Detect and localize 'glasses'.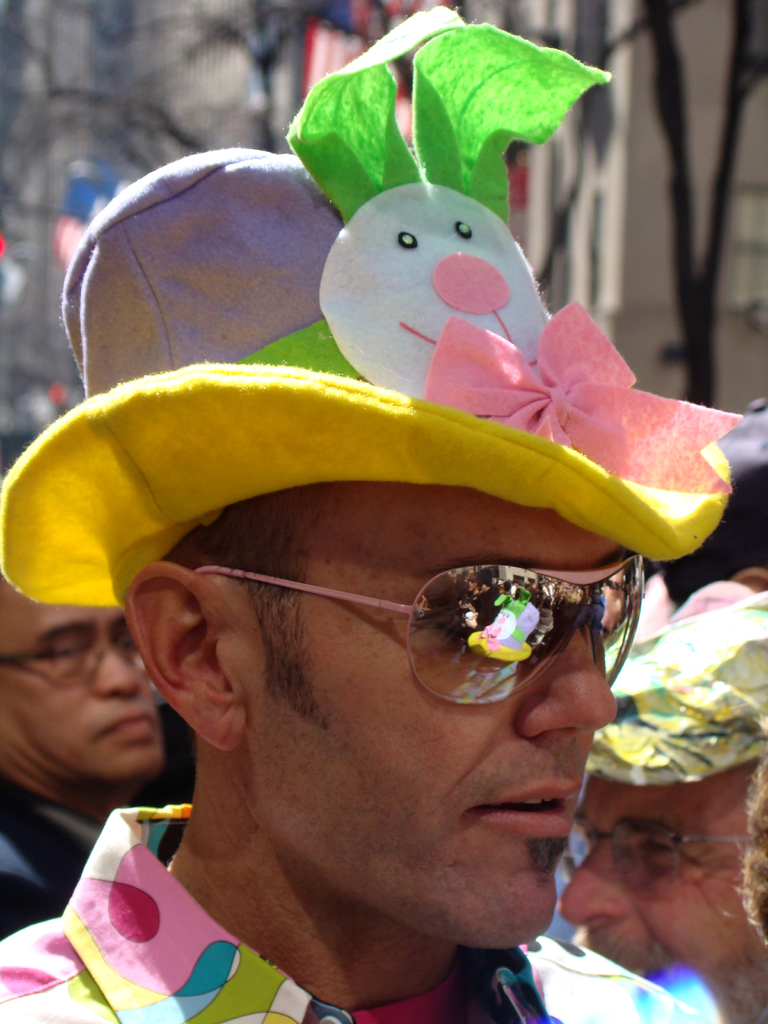
Localized at [0,623,145,693].
